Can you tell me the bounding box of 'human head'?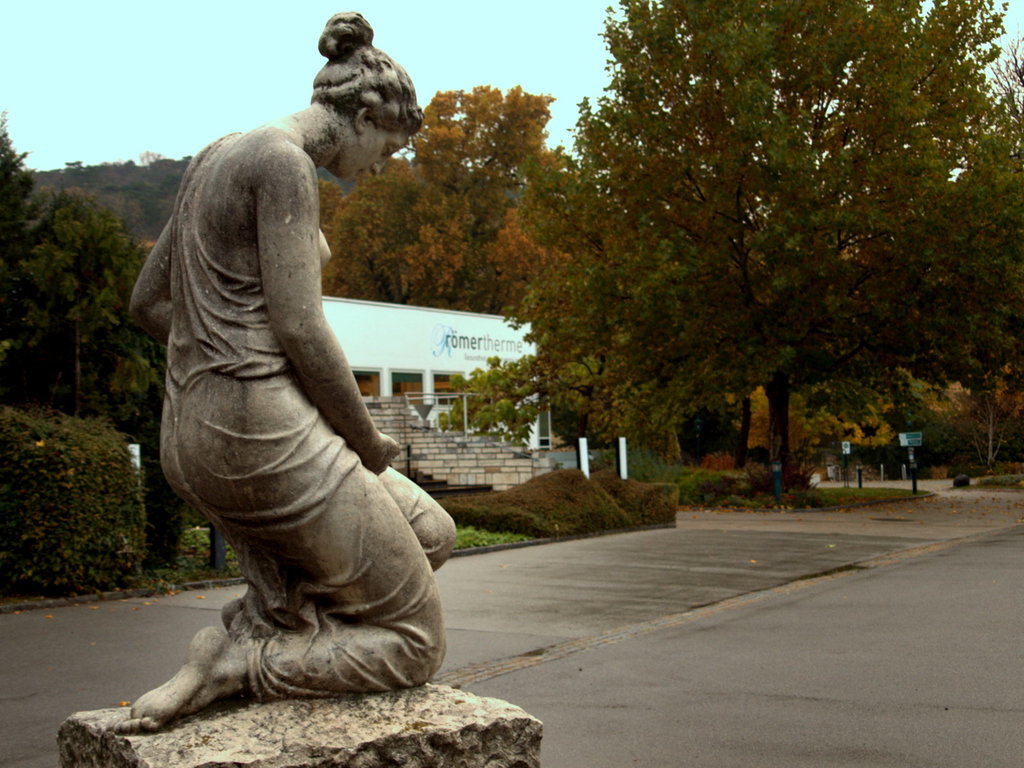
{"left": 308, "top": 12, "right": 429, "bottom": 187}.
